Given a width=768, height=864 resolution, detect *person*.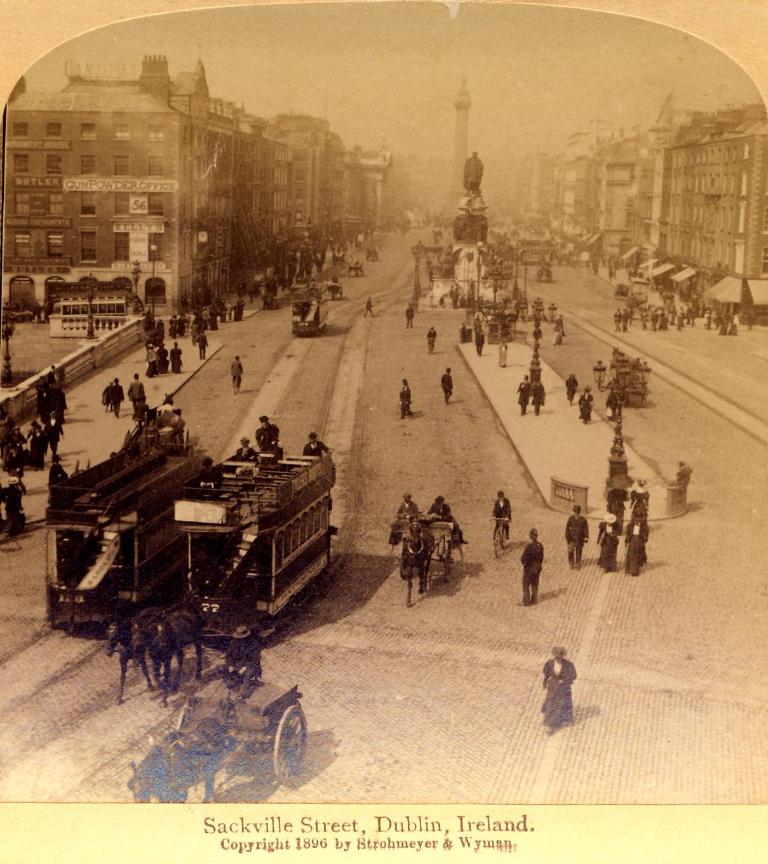
0 475 25 533.
